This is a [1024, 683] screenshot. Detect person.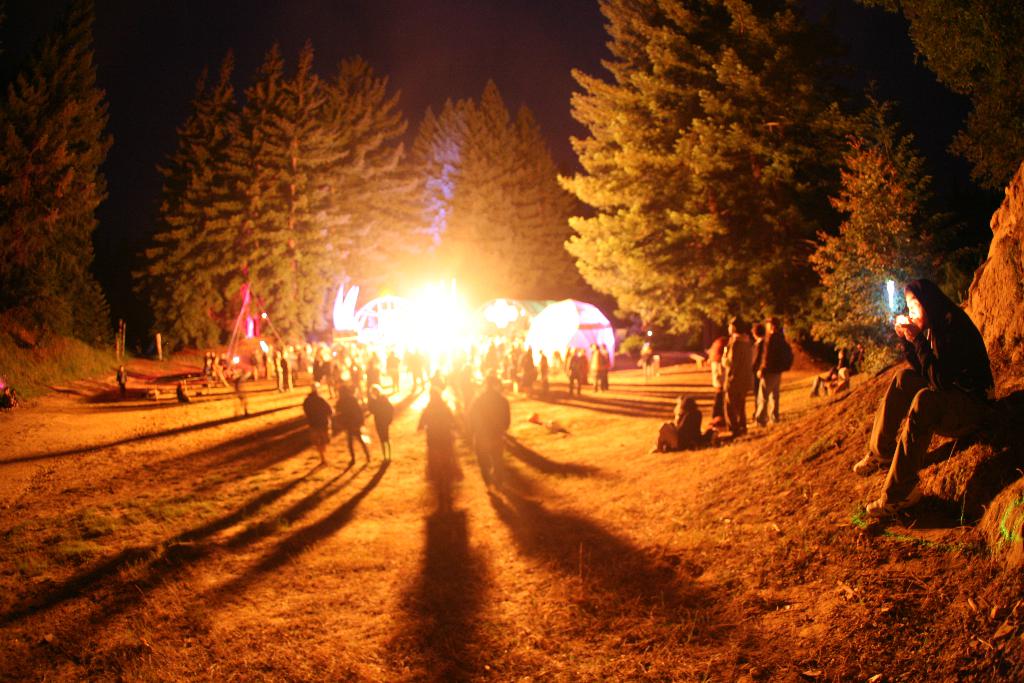
bbox=(538, 351, 548, 395).
